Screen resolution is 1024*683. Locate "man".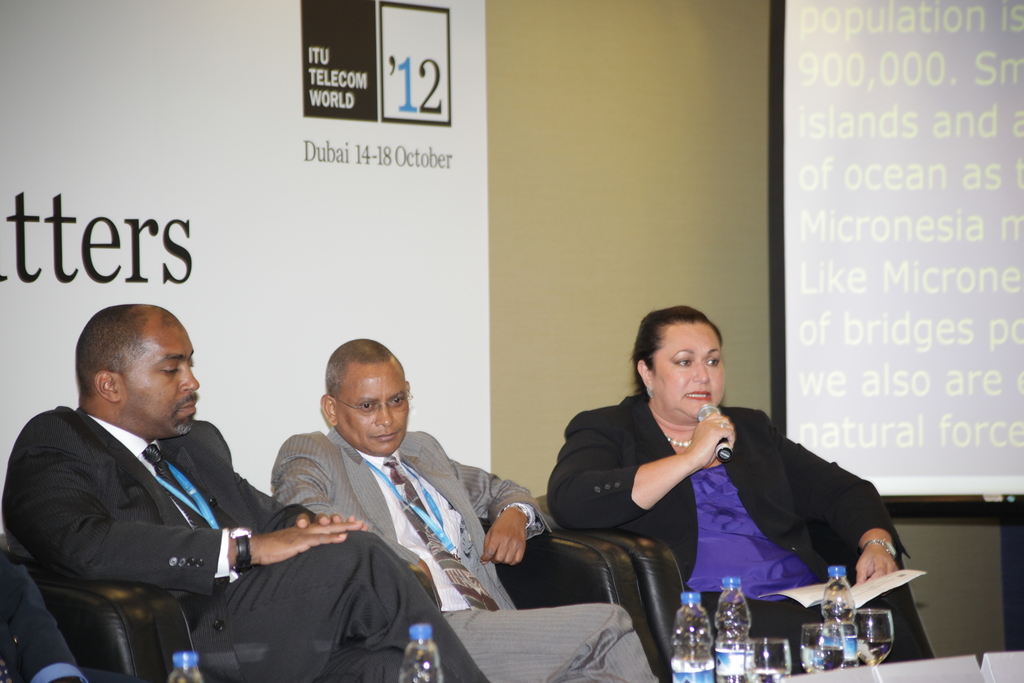
[273, 340, 660, 682].
